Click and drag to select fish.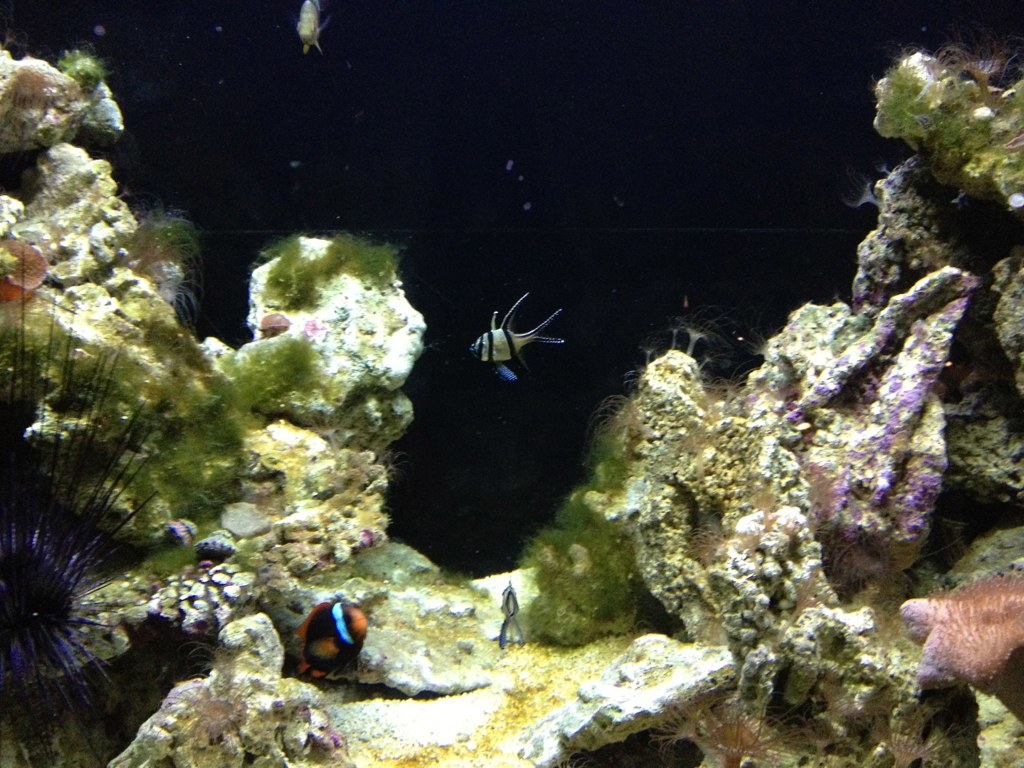
Selection: [498, 577, 526, 649].
